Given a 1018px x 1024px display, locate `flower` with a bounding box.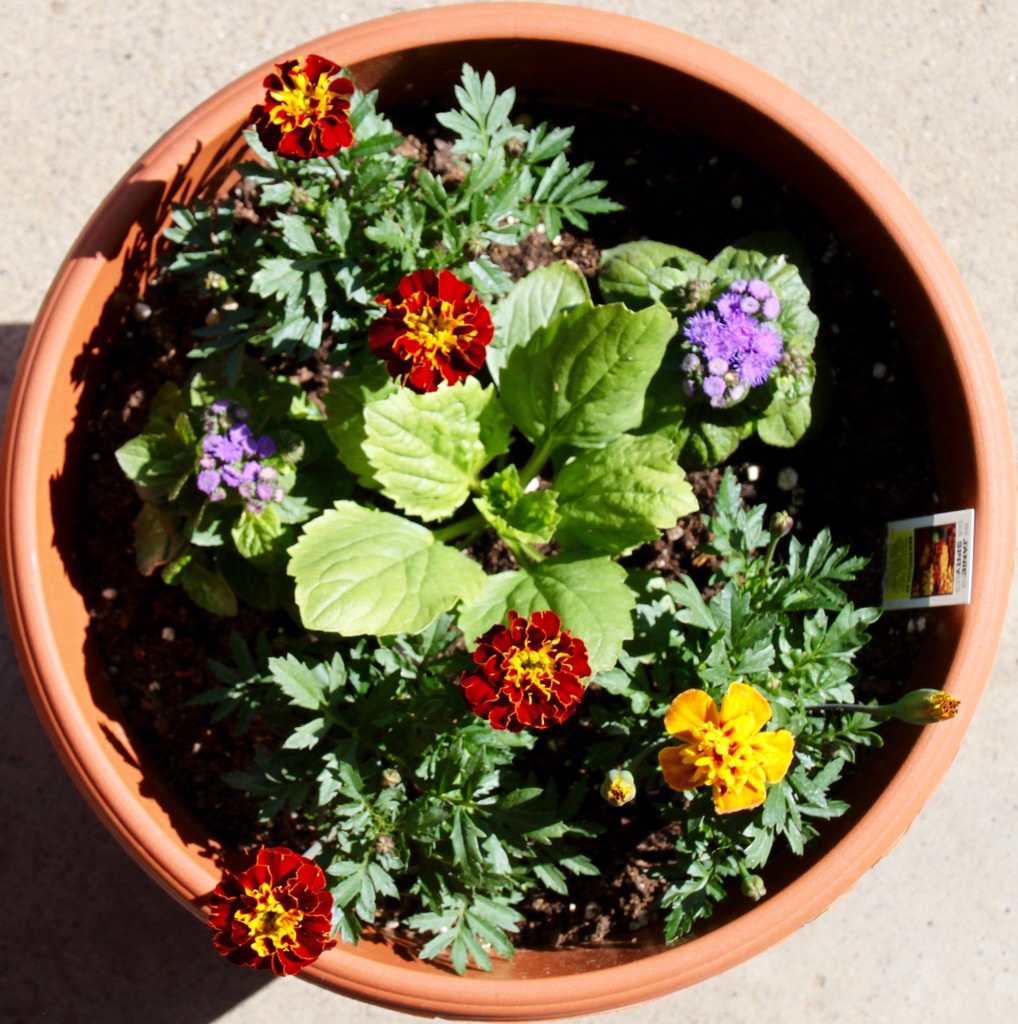
Located: BBox(454, 611, 597, 732).
